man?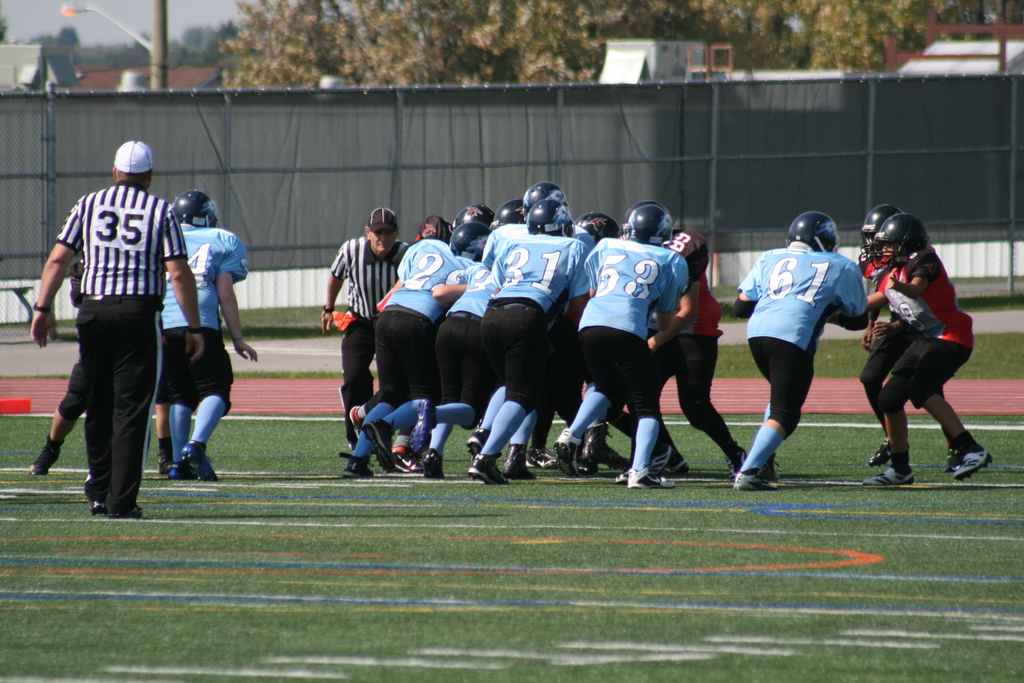
box=[730, 214, 870, 488]
